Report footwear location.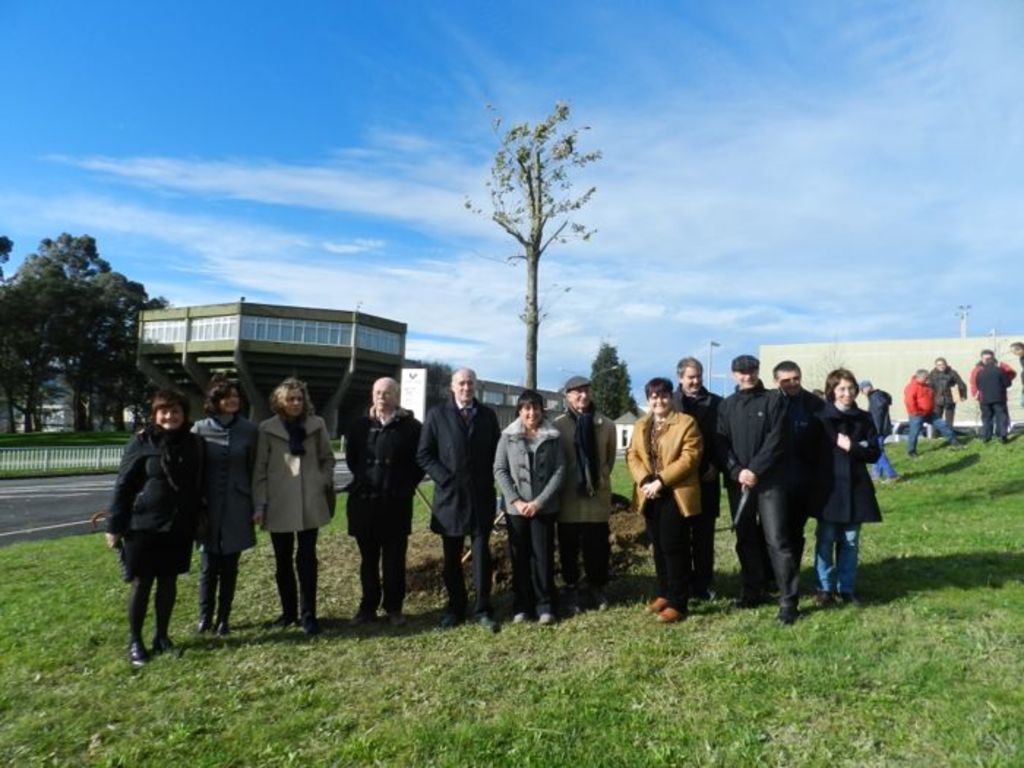
Report: 380/604/408/629.
